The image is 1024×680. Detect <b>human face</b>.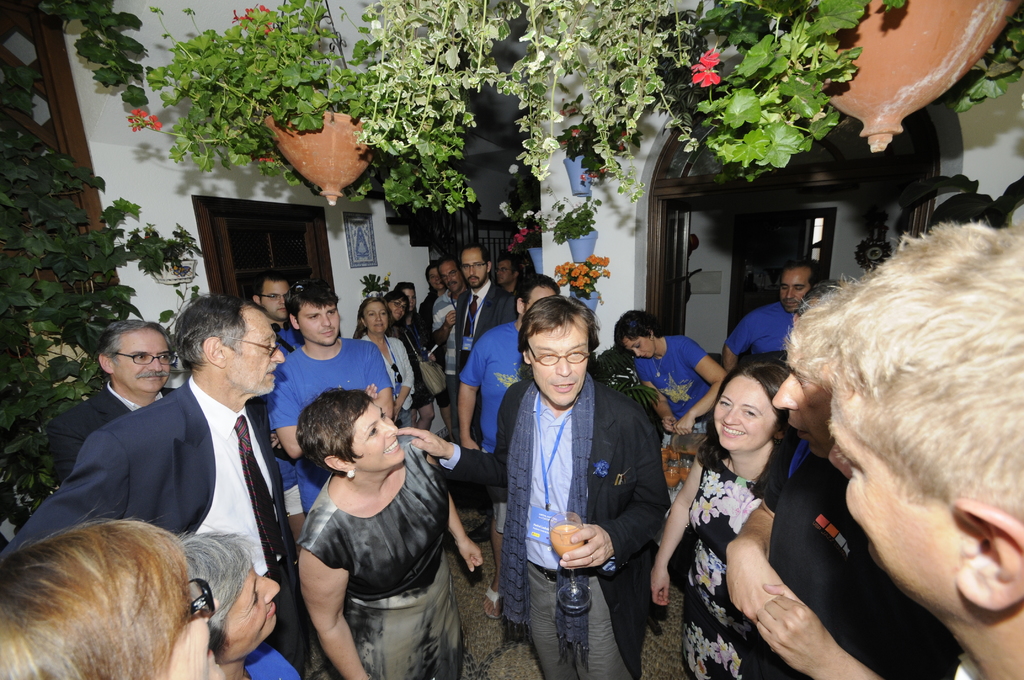
Detection: bbox=[295, 300, 336, 339].
